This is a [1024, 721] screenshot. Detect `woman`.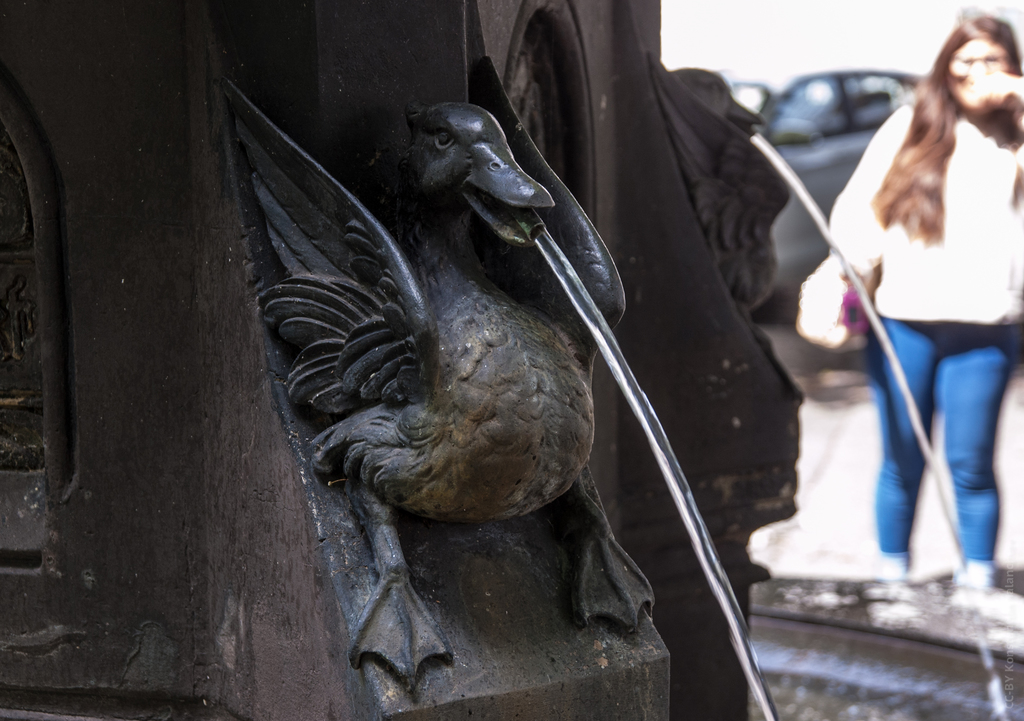
locate(792, 11, 1023, 611).
